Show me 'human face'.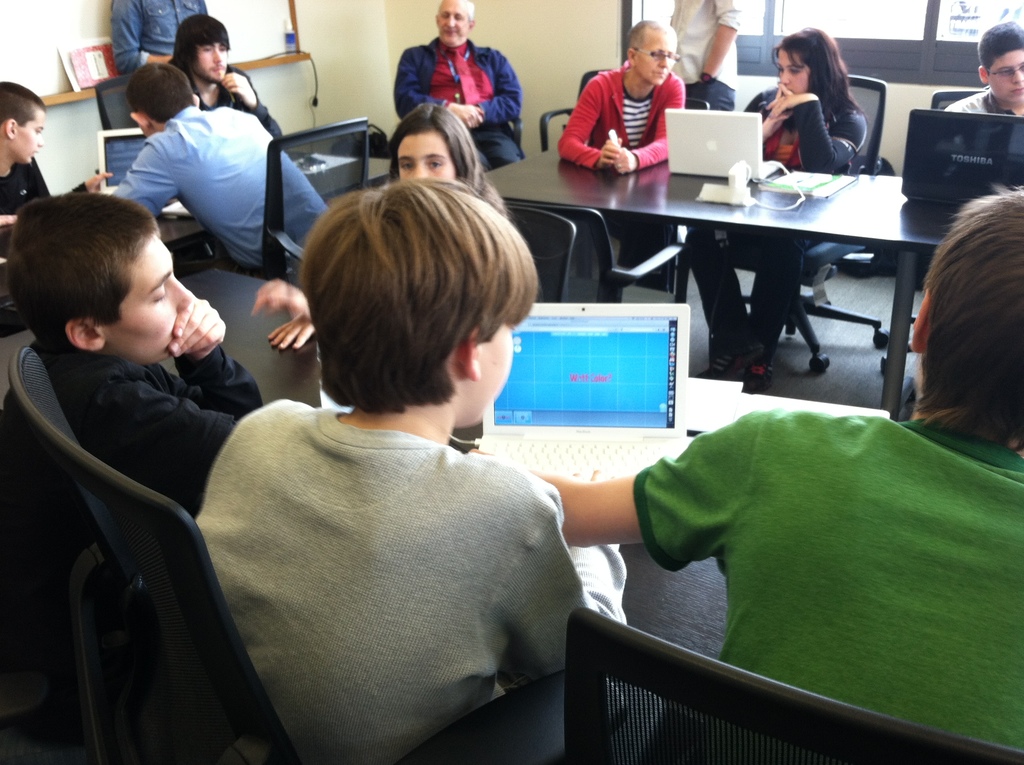
'human face' is here: box(17, 109, 42, 163).
